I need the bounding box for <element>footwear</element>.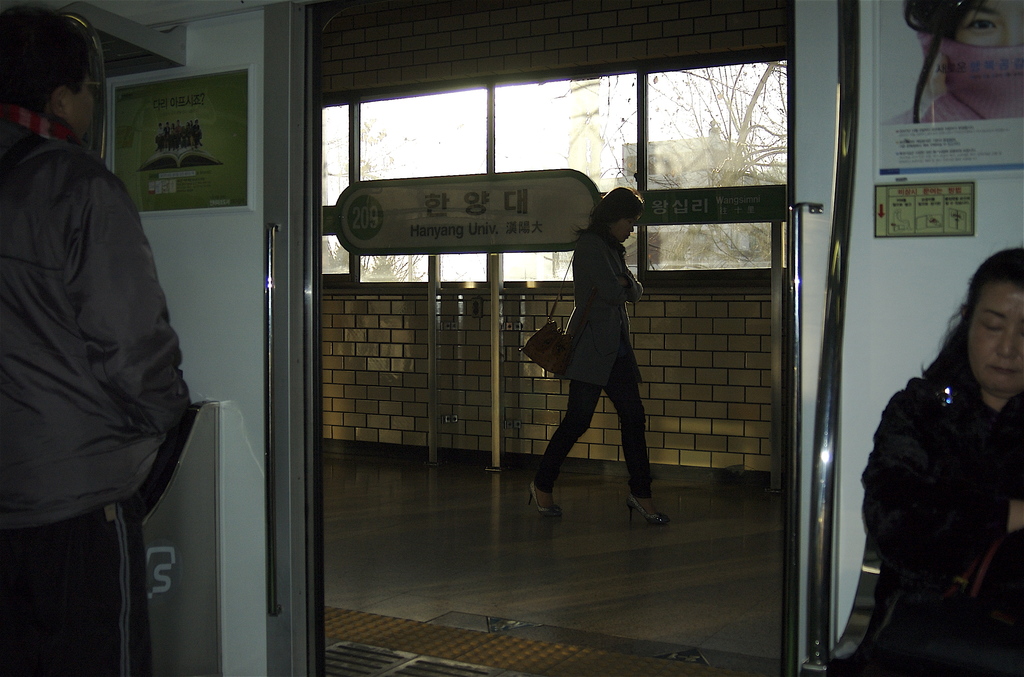
Here it is: box=[628, 494, 671, 528].
